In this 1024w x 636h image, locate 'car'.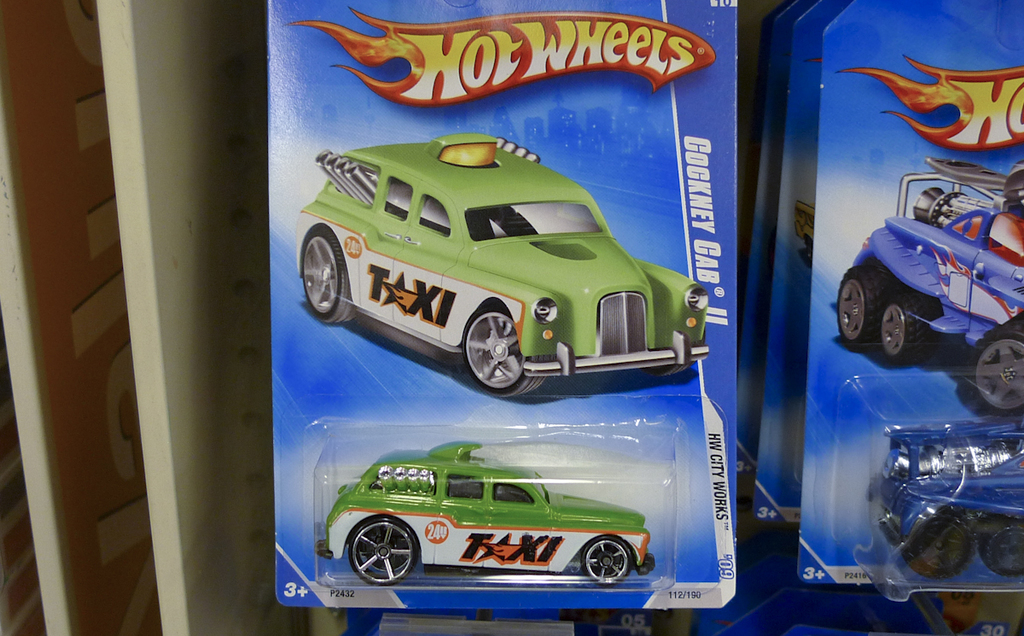
Bounding box: BBox(838, 154, 1023, 412).
